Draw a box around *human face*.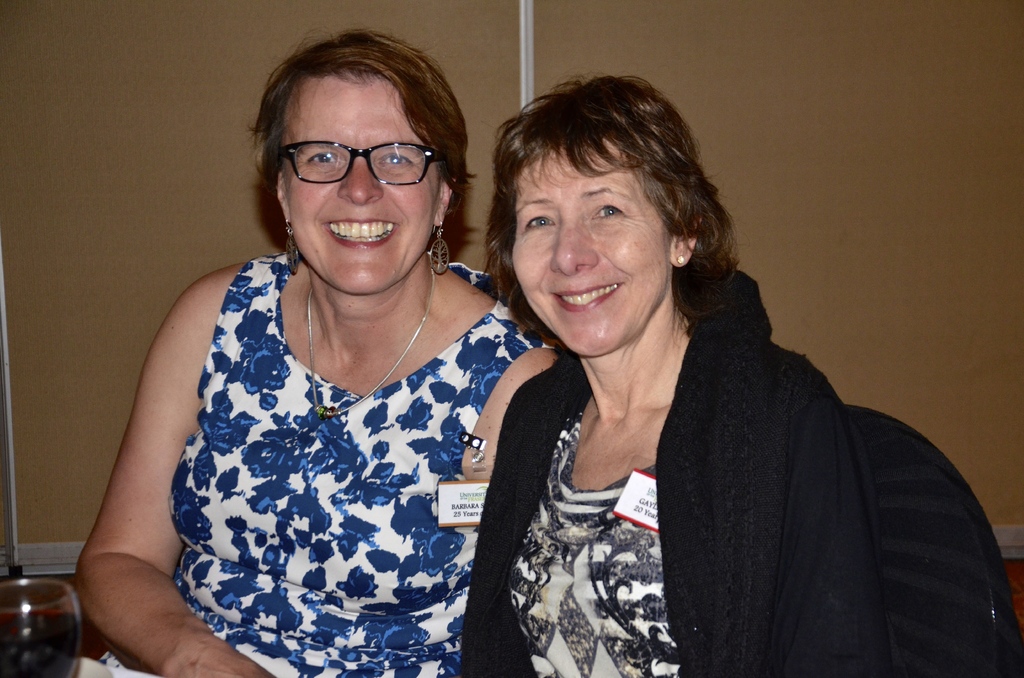
bbox(289, 77, 439, 300).
